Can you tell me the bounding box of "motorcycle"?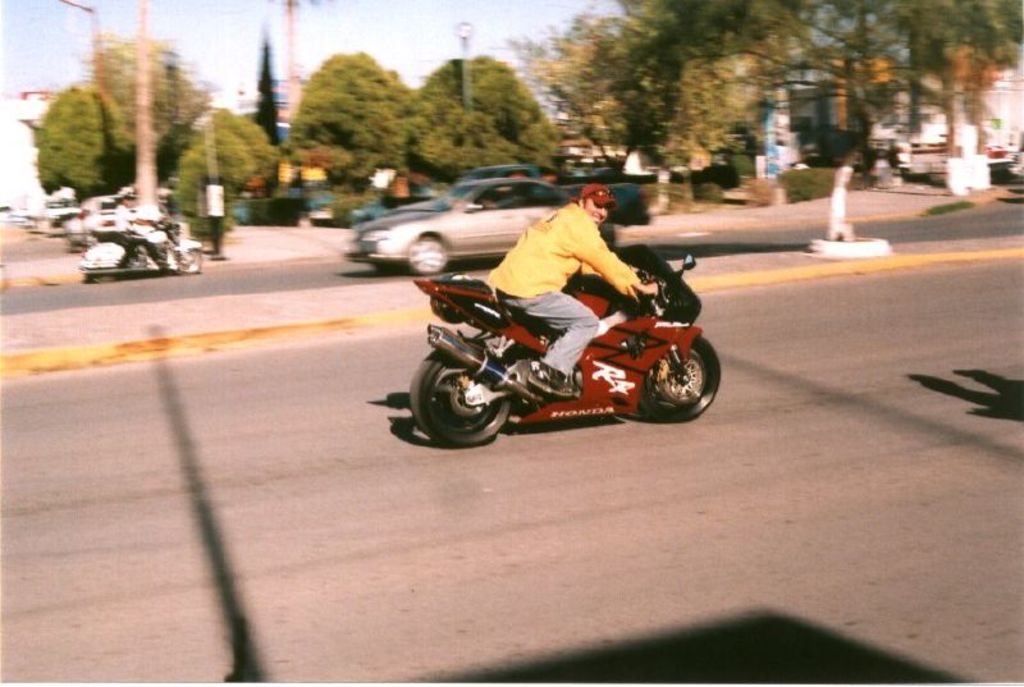
{"x1": 378, "y1": 238, "x2": 730, "y2": 440}.
